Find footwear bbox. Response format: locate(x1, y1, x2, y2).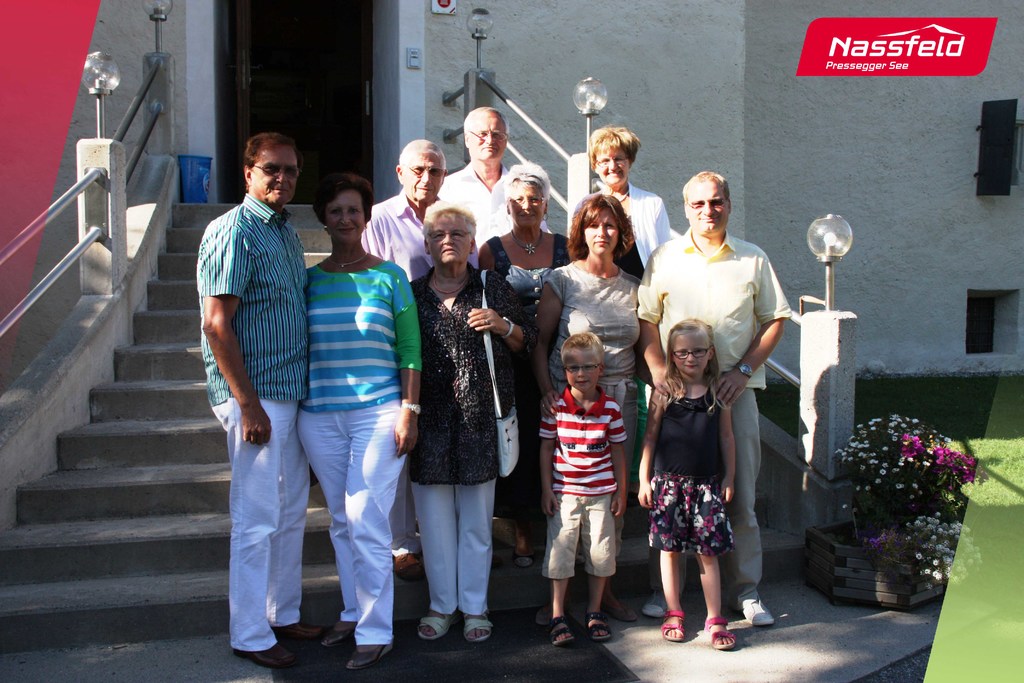
locate(545, 614, 575, 646).
